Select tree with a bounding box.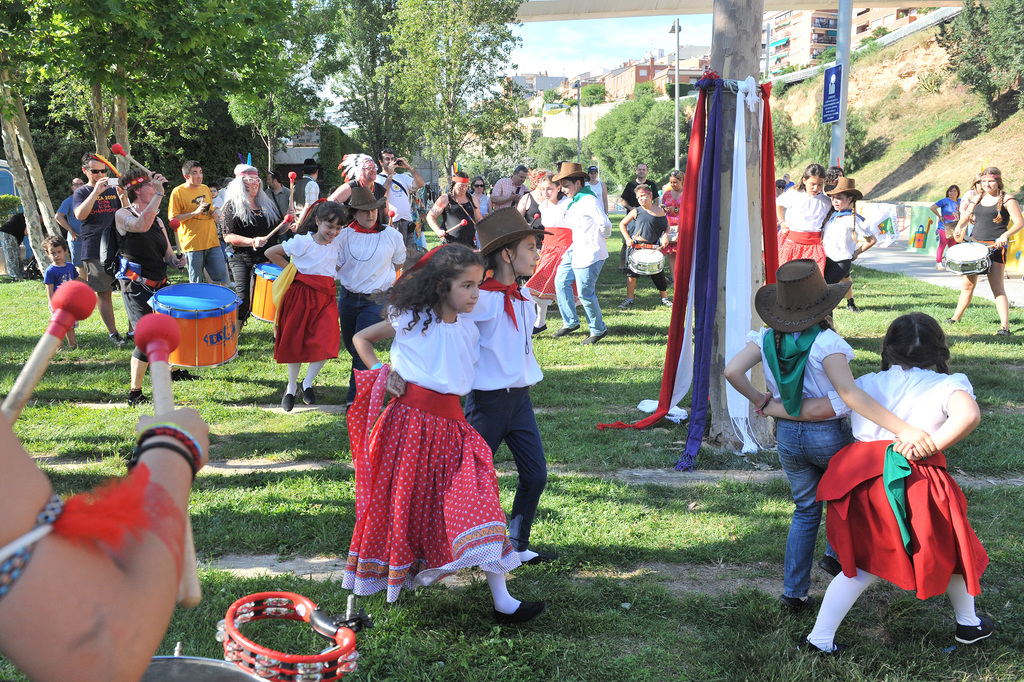
select_region(927, 0, 1023, 125).
